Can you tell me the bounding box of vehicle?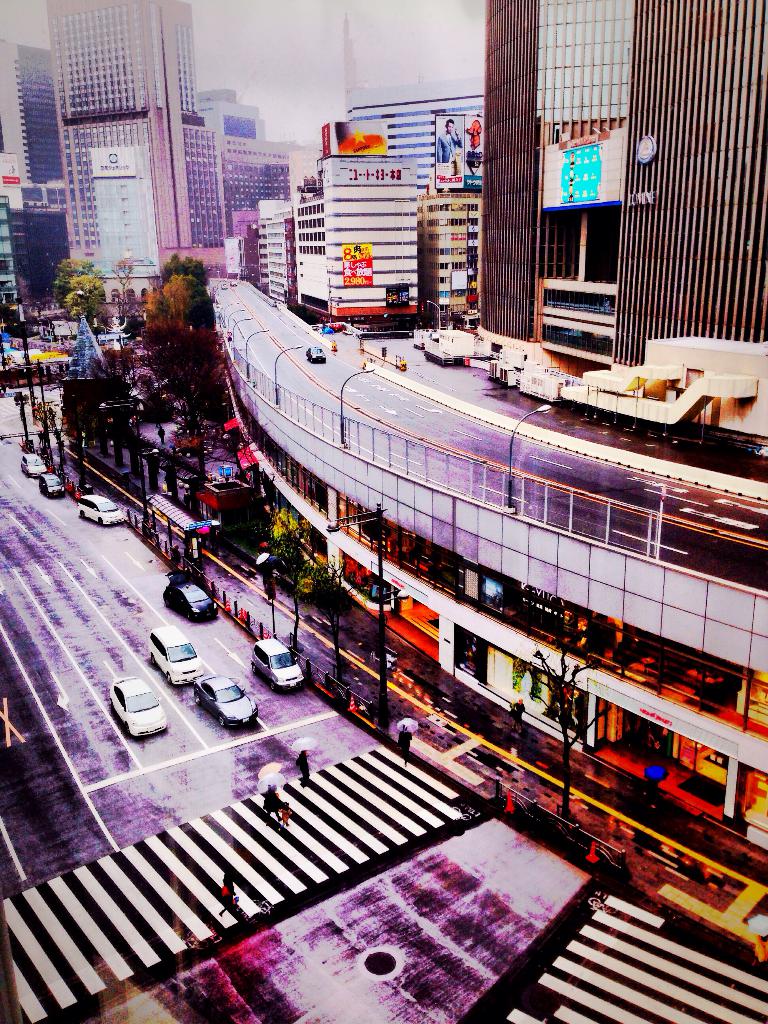
bbox=[147, 623, 209, 686].
